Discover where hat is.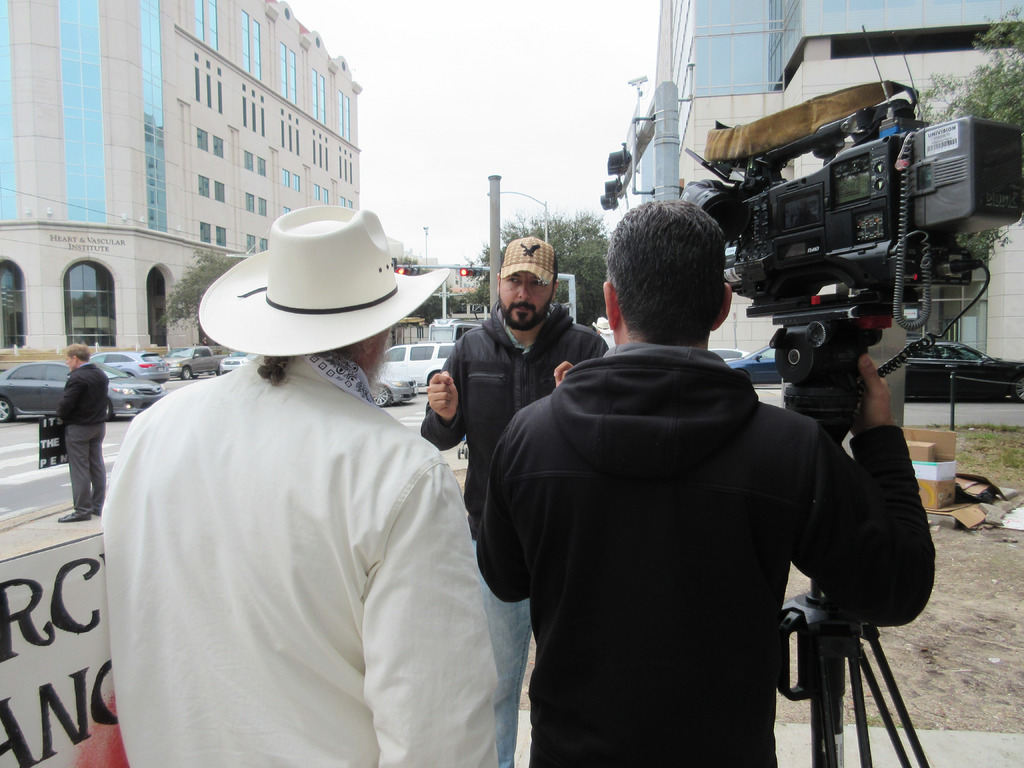
Discovered at [x1=195, y1=205, x2=449, y2=358].
